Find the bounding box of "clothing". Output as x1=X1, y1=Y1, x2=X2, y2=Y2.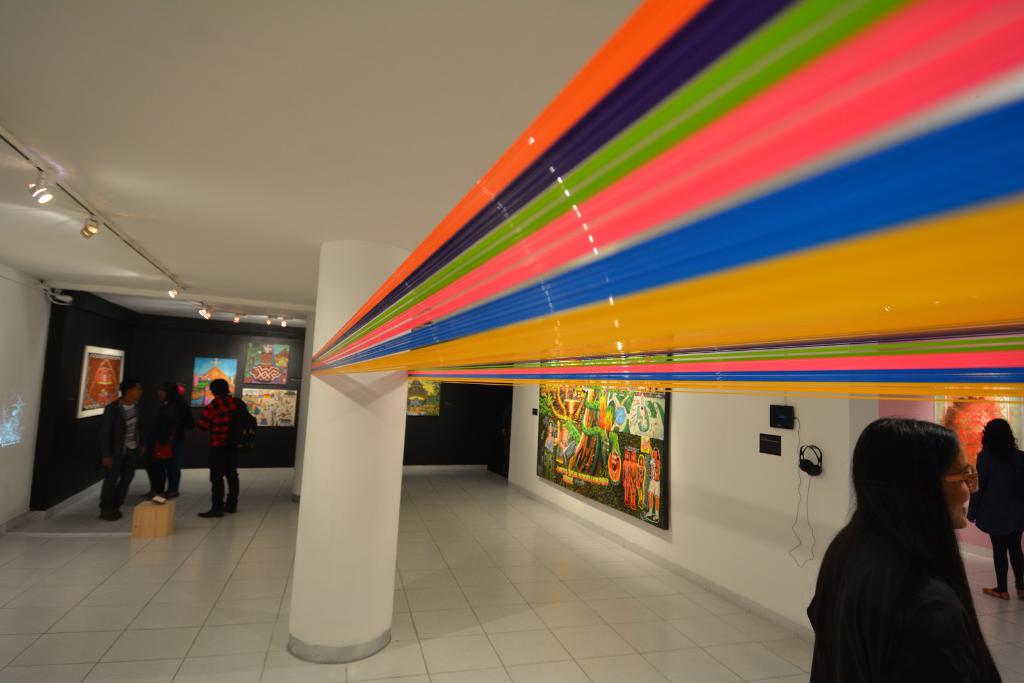
x1=195, y1=390, x2=238, y2=507.
